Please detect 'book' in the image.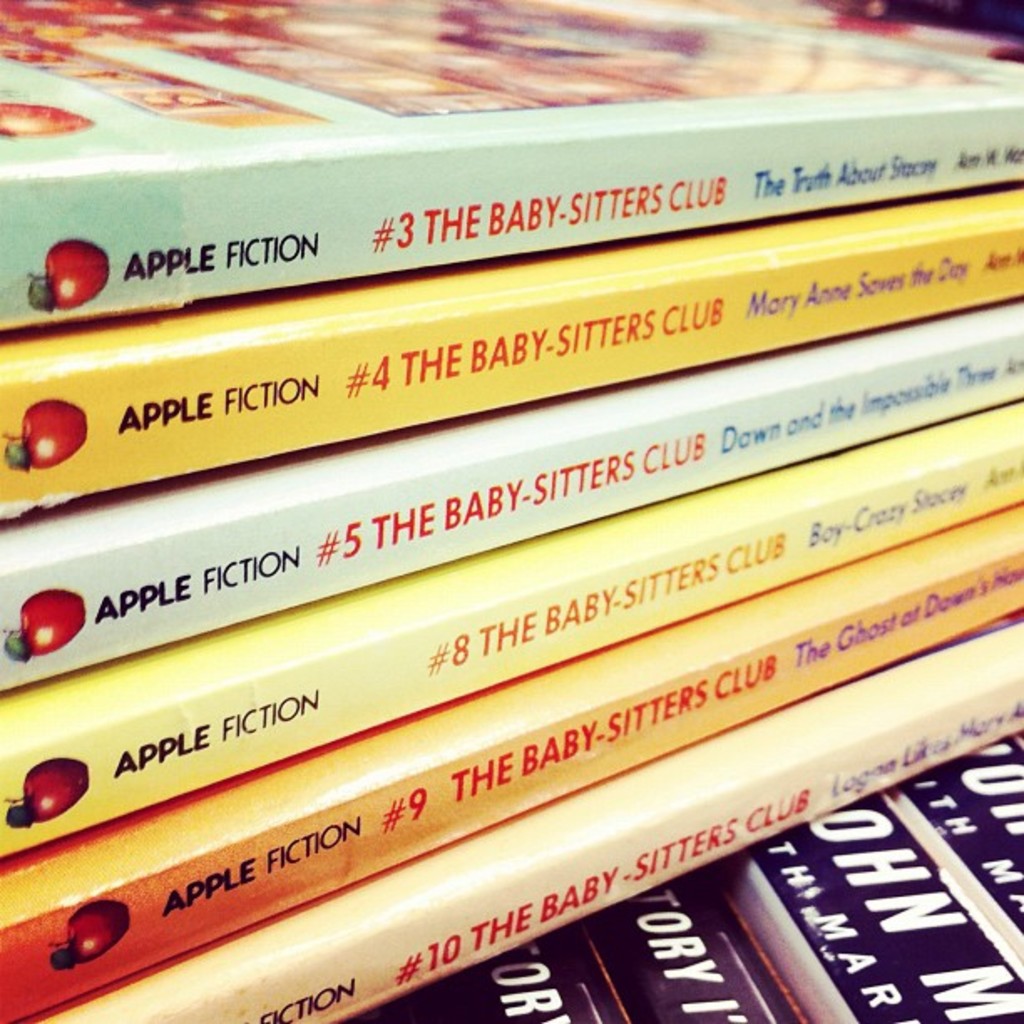
{"x1": 5, "y1": 606, "x2": 1022, "y2": 1022}.
